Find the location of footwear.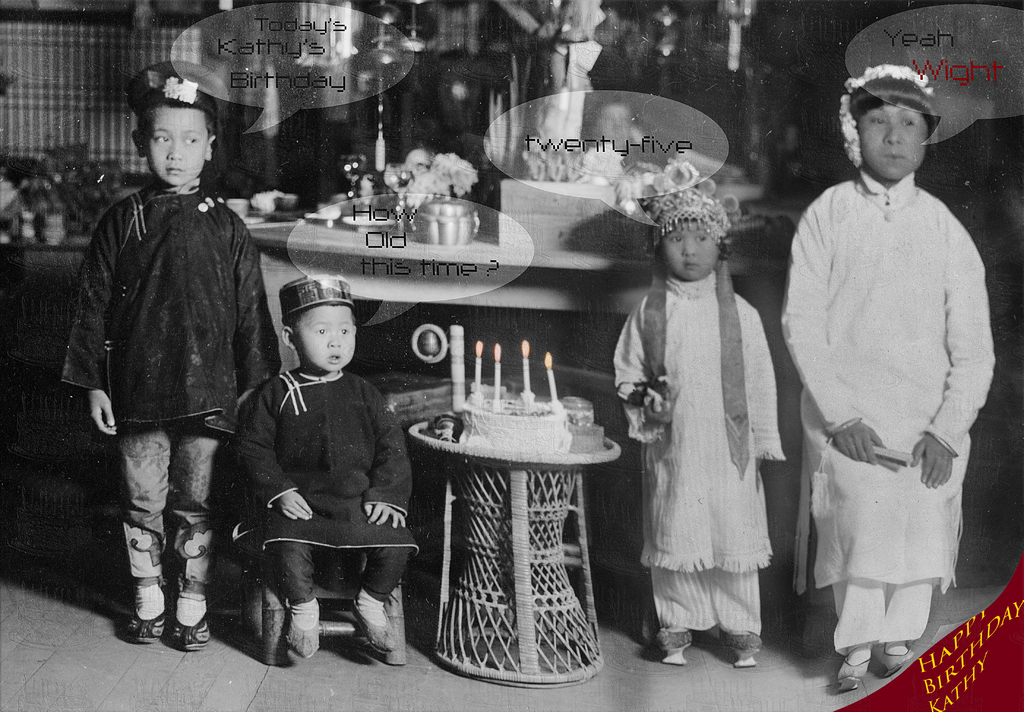
Location: rect(287, 604, 325, 660).
